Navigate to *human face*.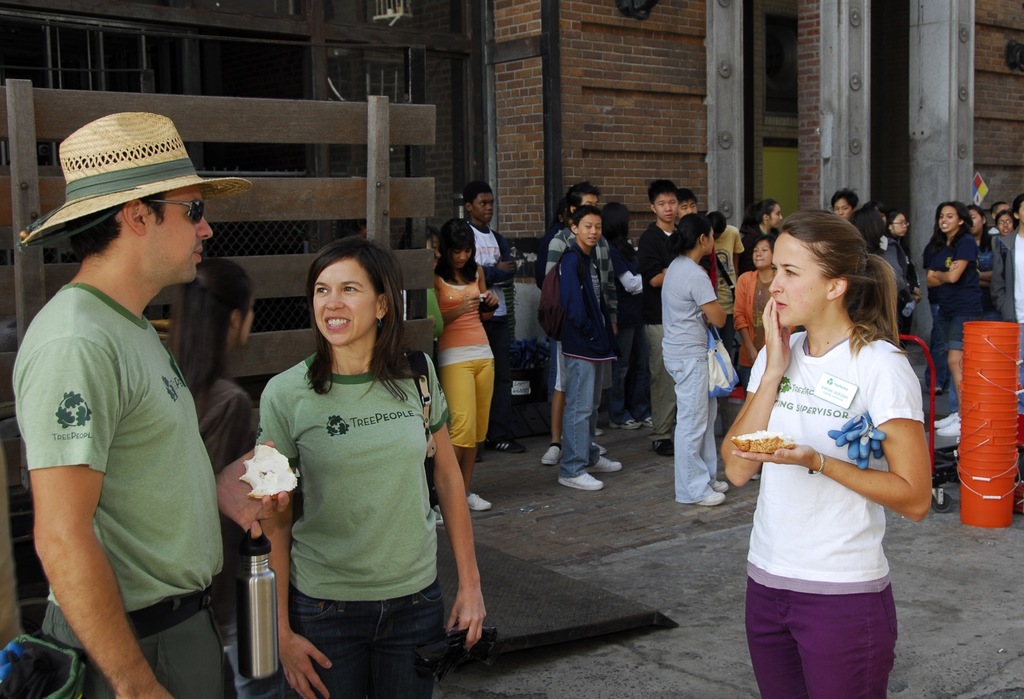
Navigation target: [678,198,698,214].
